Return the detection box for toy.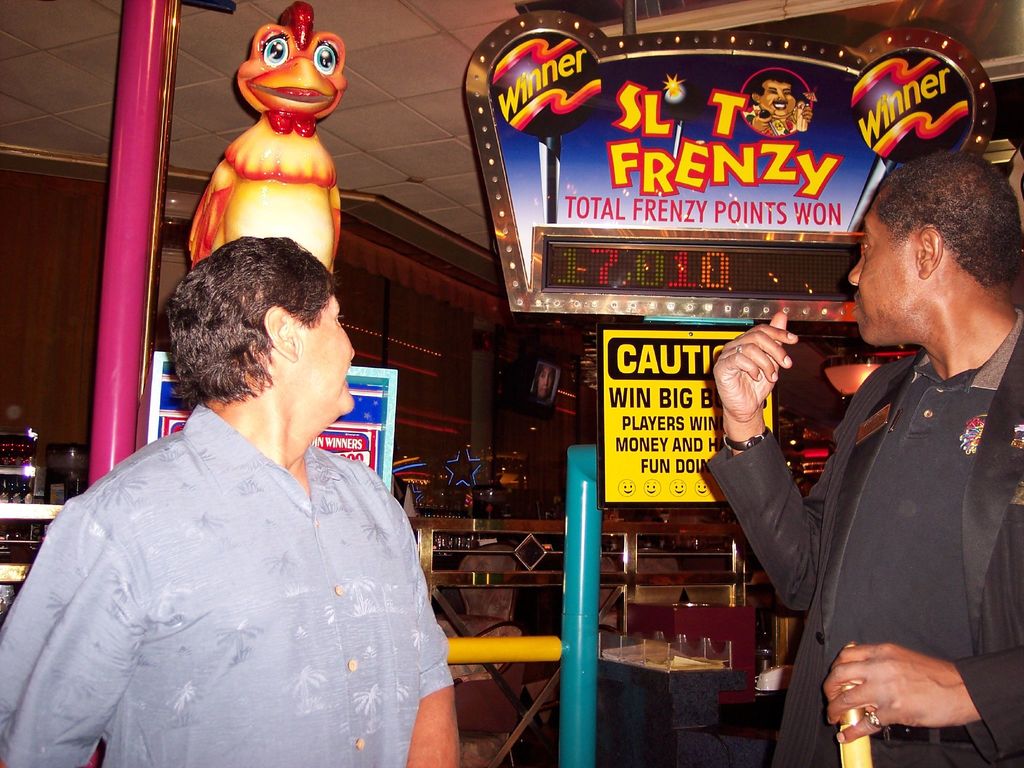
201,43,355,275.
